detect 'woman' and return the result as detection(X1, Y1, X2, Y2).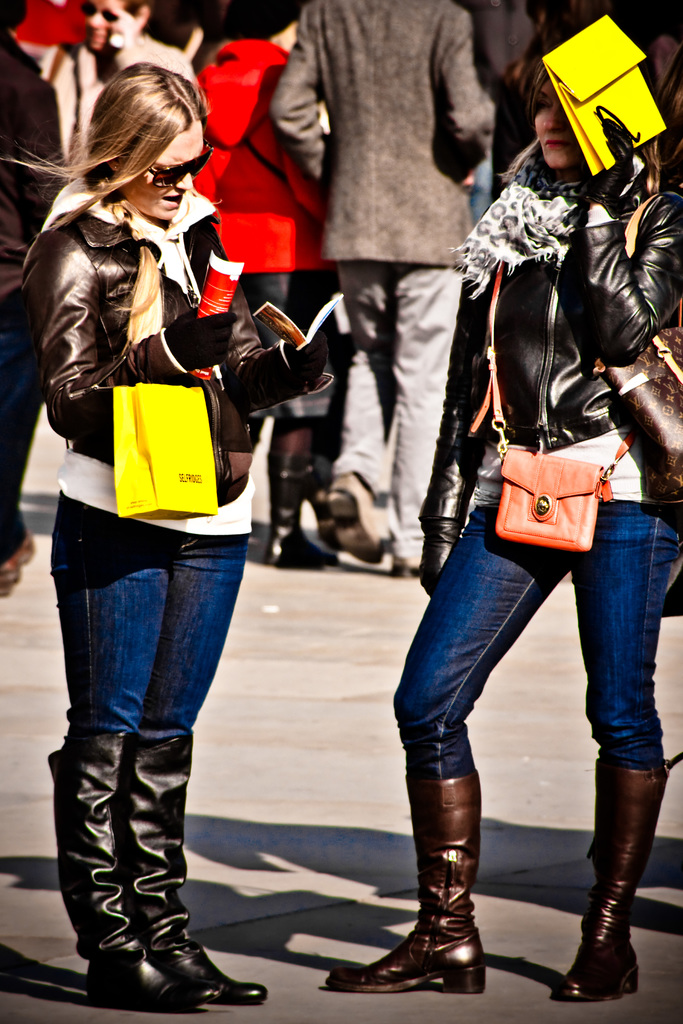
detection(325, 32, 682, 1000).
